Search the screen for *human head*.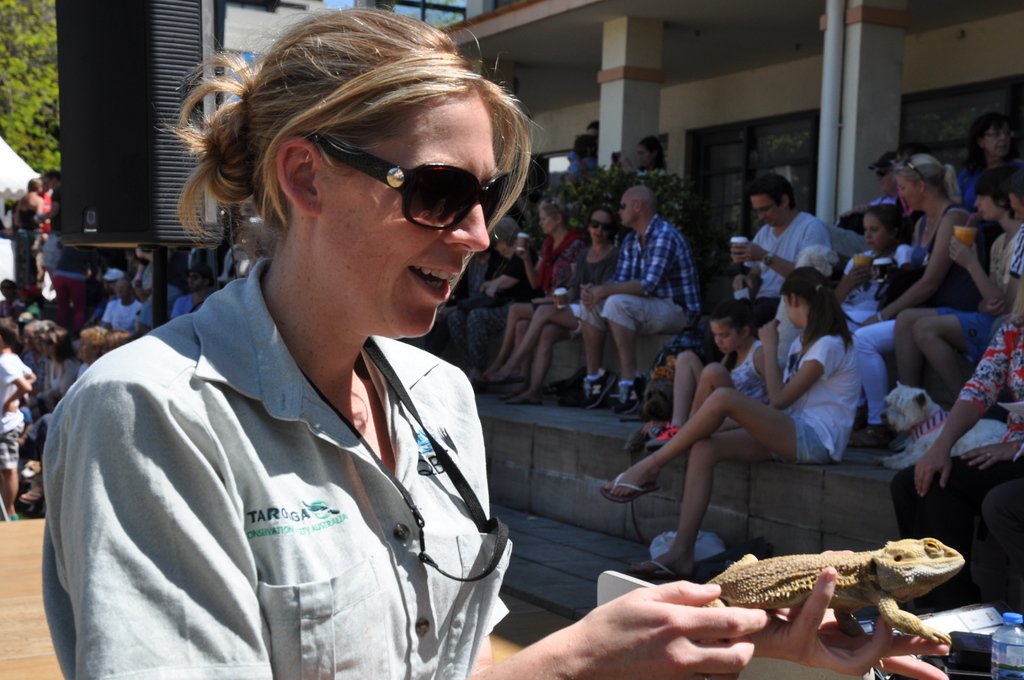
Found at (589, 209, 616, 247).
